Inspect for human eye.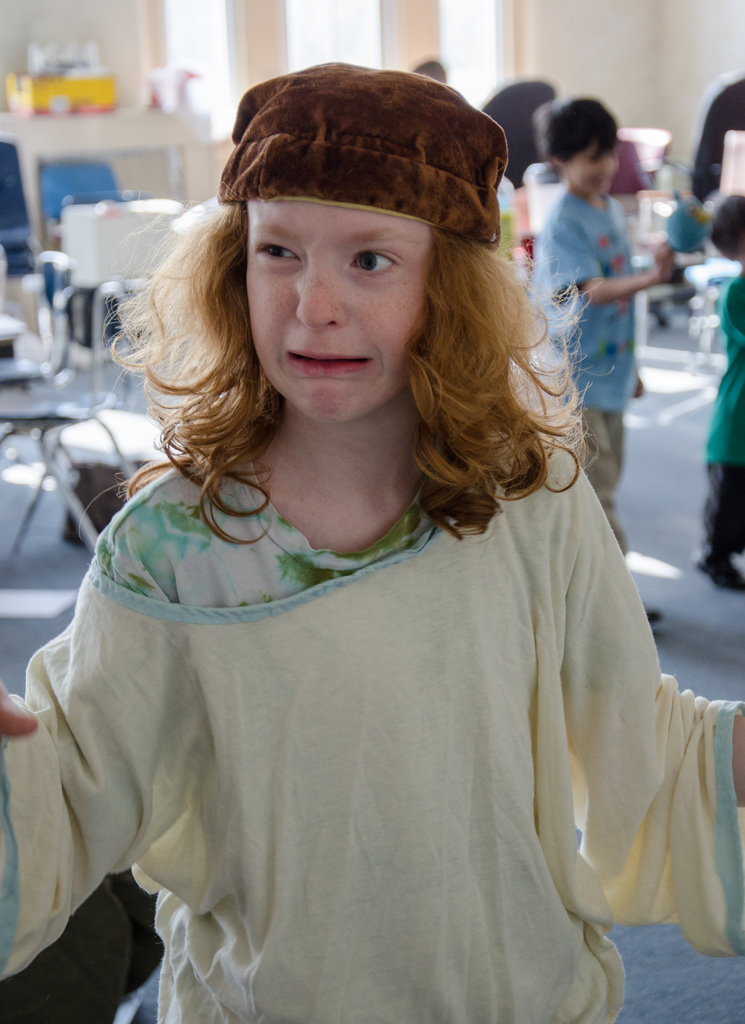
Inspection: region(254, 243, 309, 274).
